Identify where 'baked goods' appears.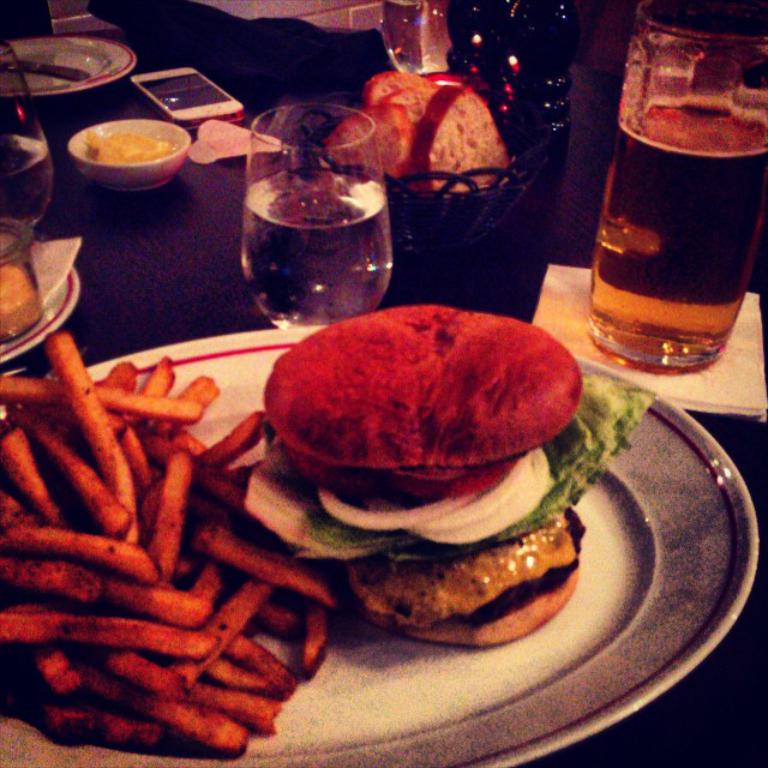
Appears at x1=364 y1=68 x2=446 y2=122.
